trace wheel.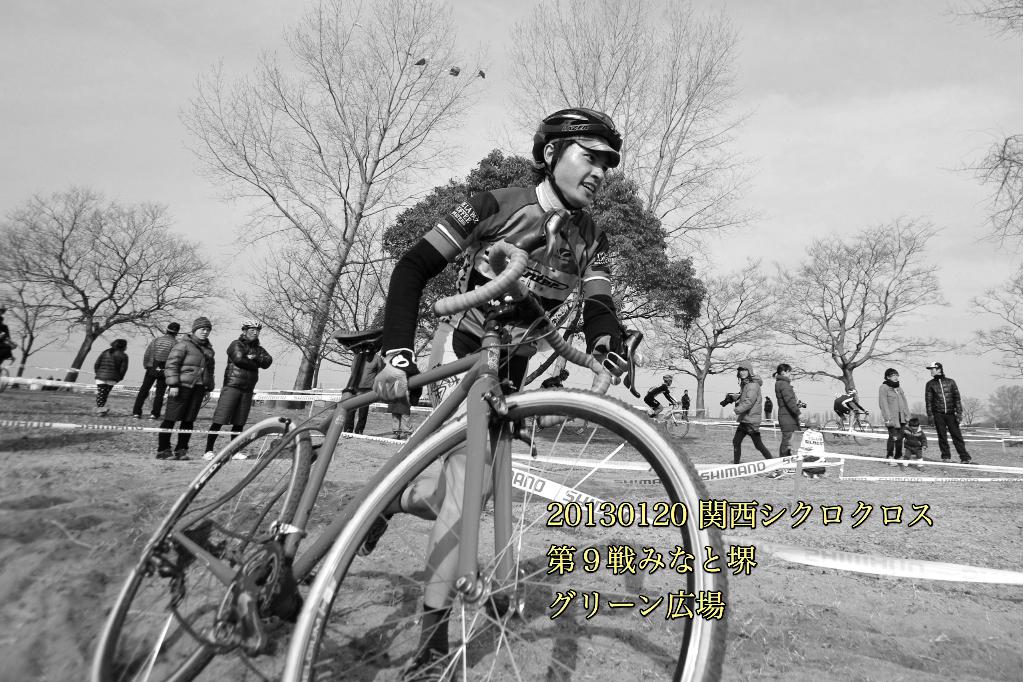
Traced to <box>283,387,729,681</box>.
